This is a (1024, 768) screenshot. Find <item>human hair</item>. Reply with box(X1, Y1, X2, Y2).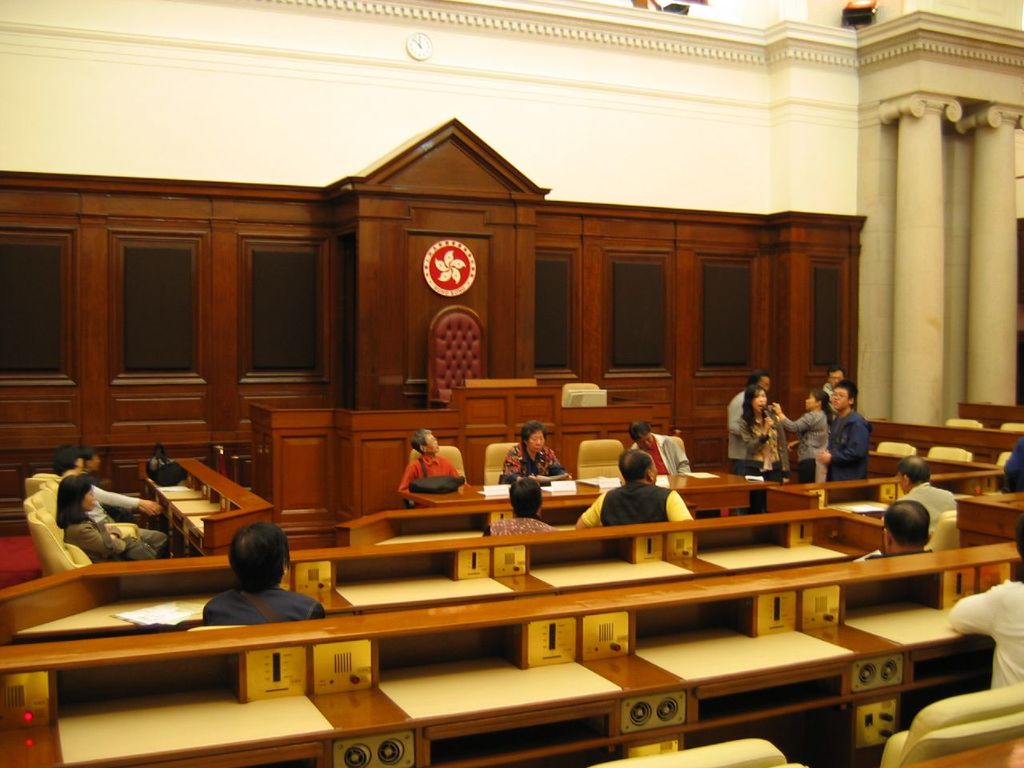
box(226, 519, 291, 590).
